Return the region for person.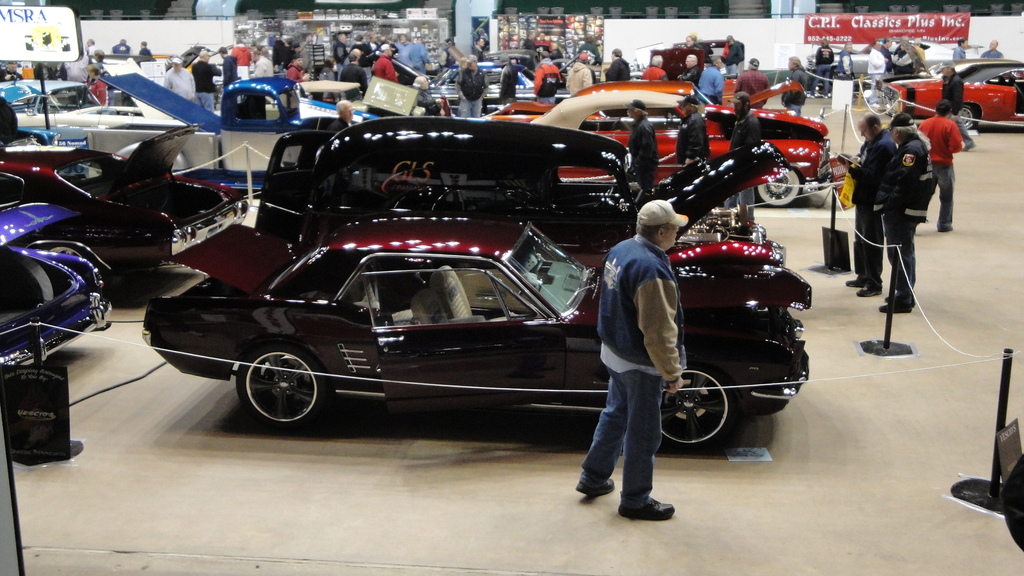
rect(219, 42, 234, 86).
